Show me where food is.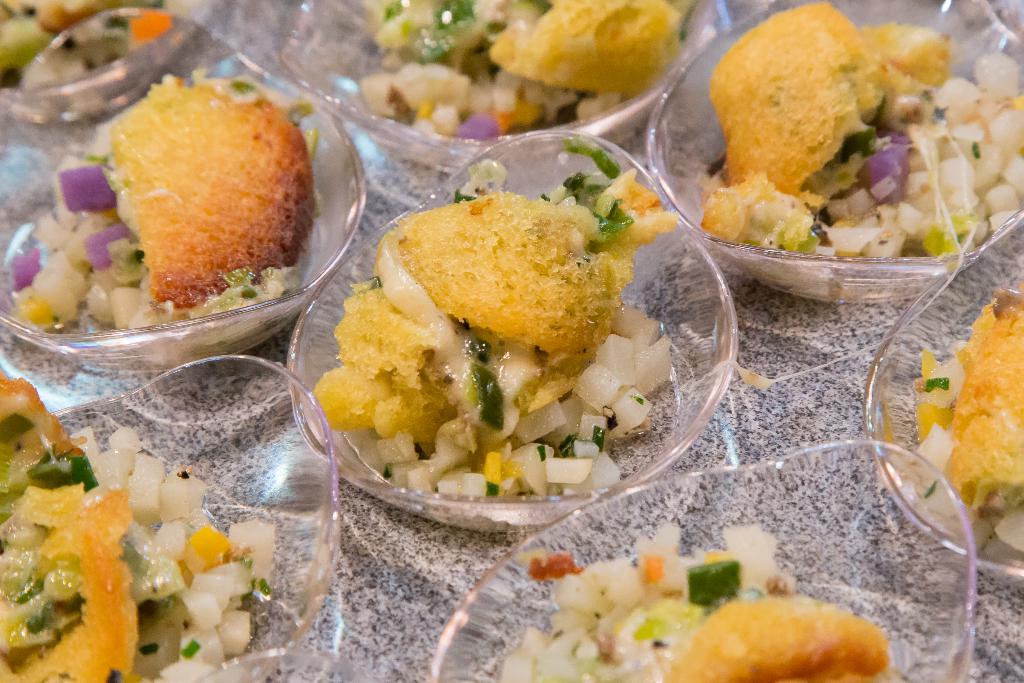
food is at bbox=[362, 0, 704, 144].
